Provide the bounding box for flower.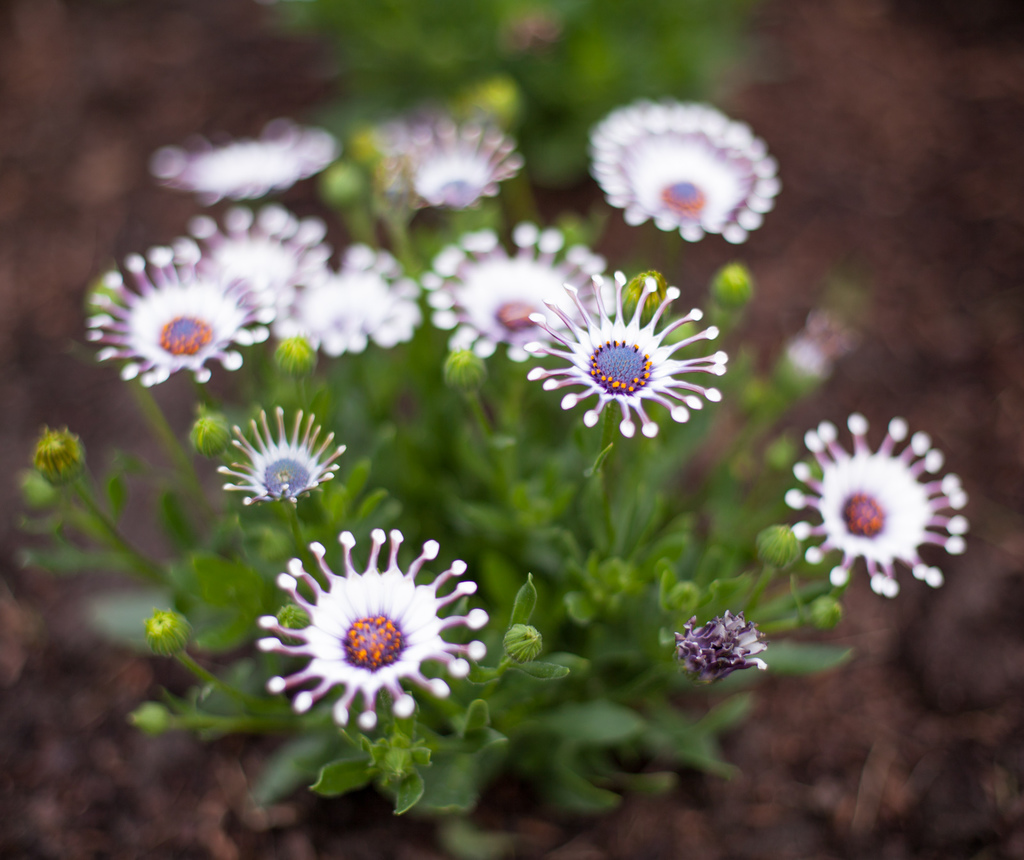
bbox=[184, 207, 326, 338].
